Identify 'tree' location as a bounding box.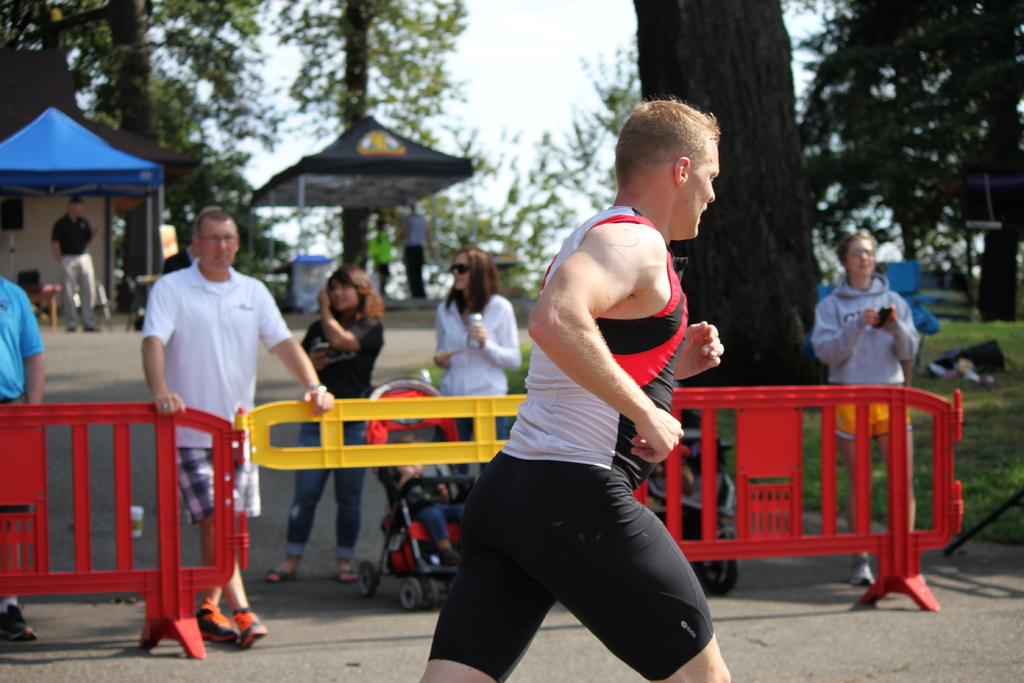
<box>92,69,291,267</box>.
